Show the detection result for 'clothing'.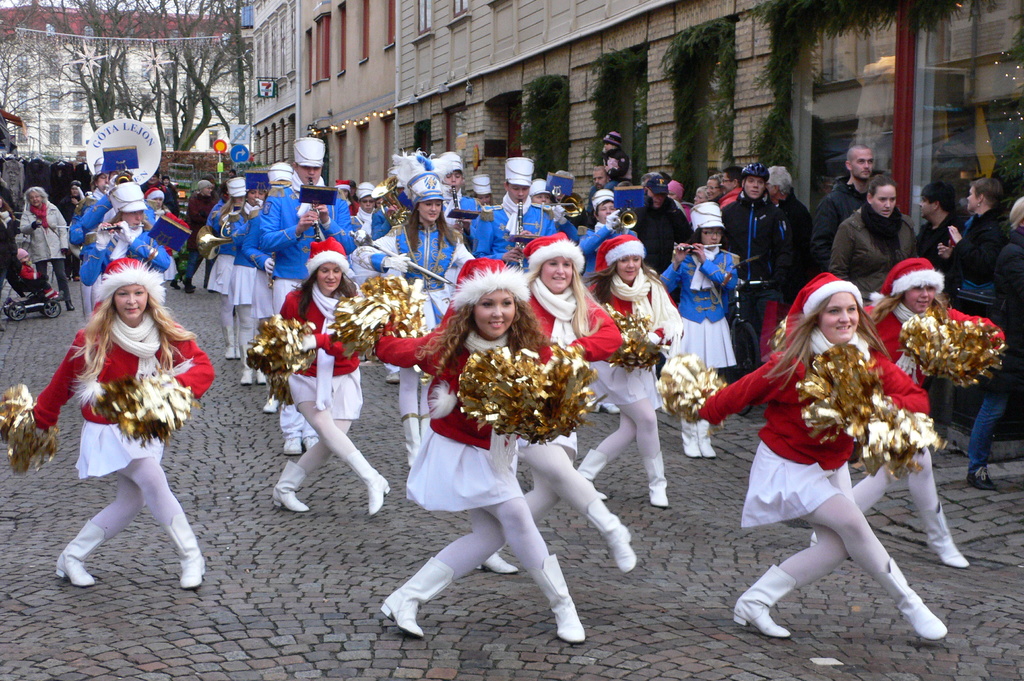
BBox(72, 221, 172, 303).
